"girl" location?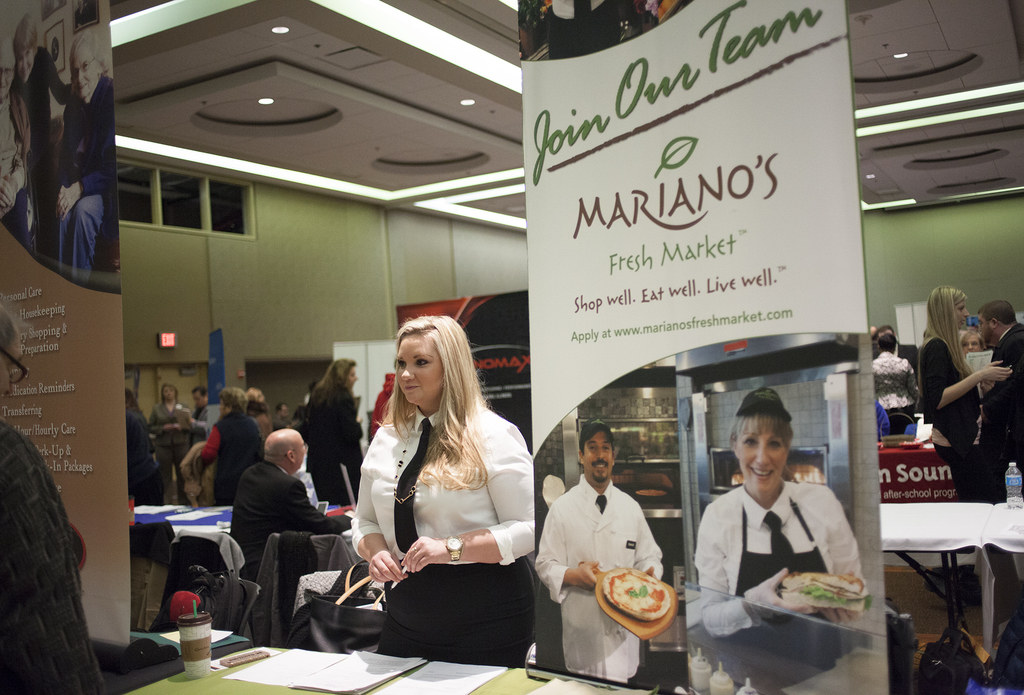
BBox(694, 371, 847, 694)
